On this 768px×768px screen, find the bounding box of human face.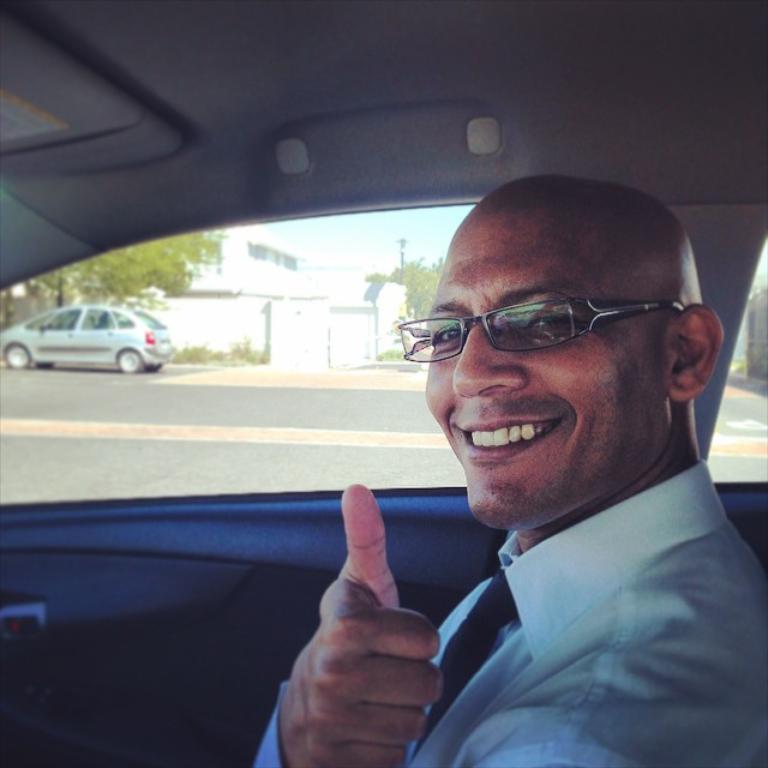
Bounding box: {"x1": 426, "y1": 198, "x2": 664, "y2": 530}.
